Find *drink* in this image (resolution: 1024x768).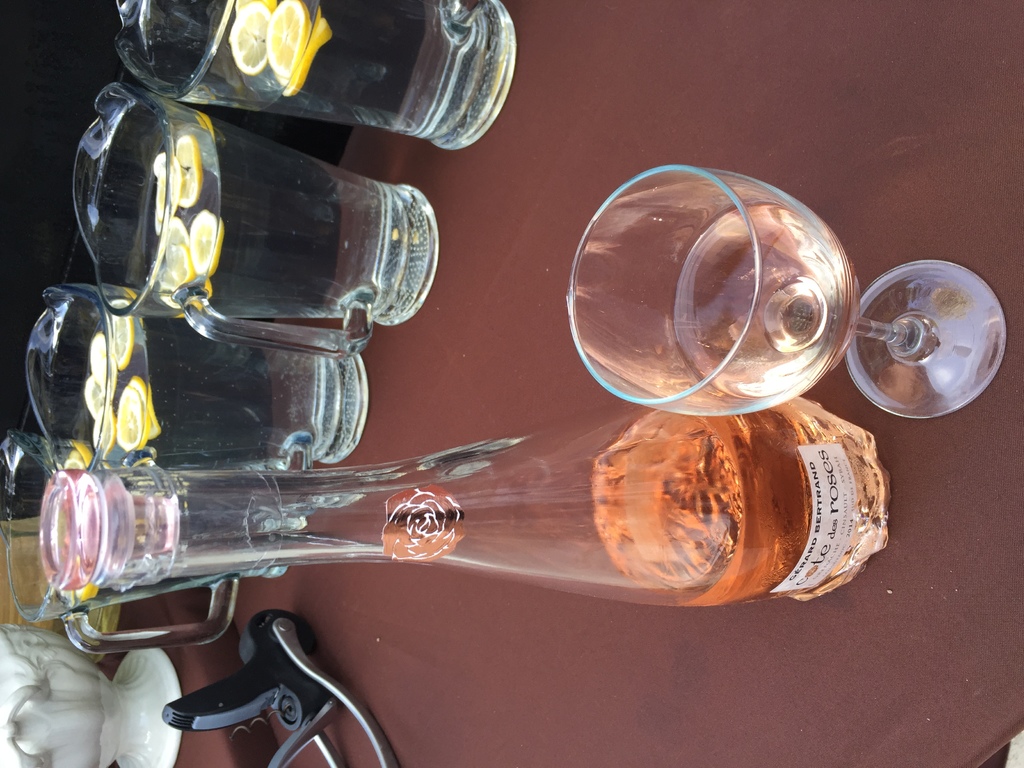
570/161/990/429.
